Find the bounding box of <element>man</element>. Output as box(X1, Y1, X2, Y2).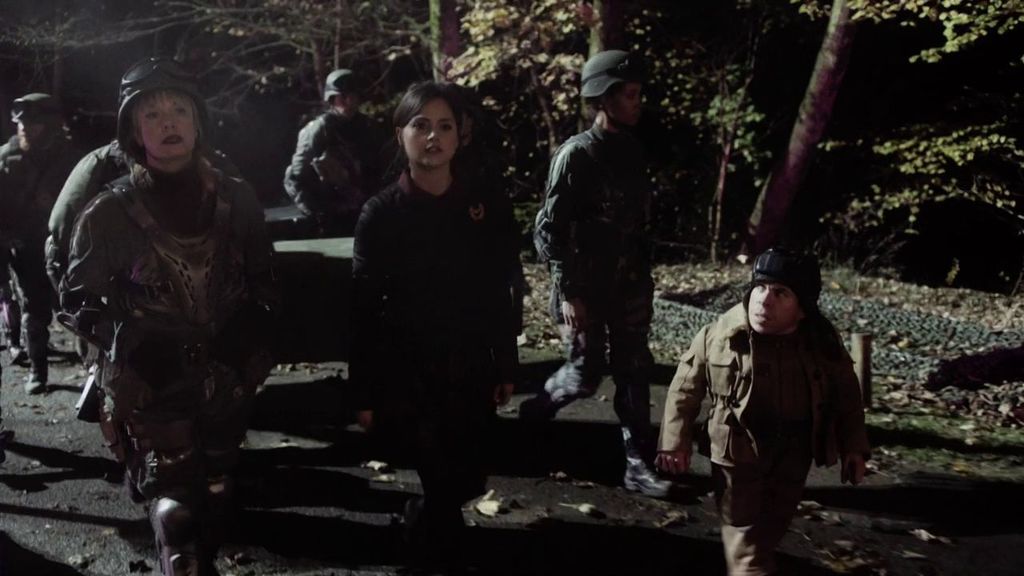
box(282, 66, 401, 224).
